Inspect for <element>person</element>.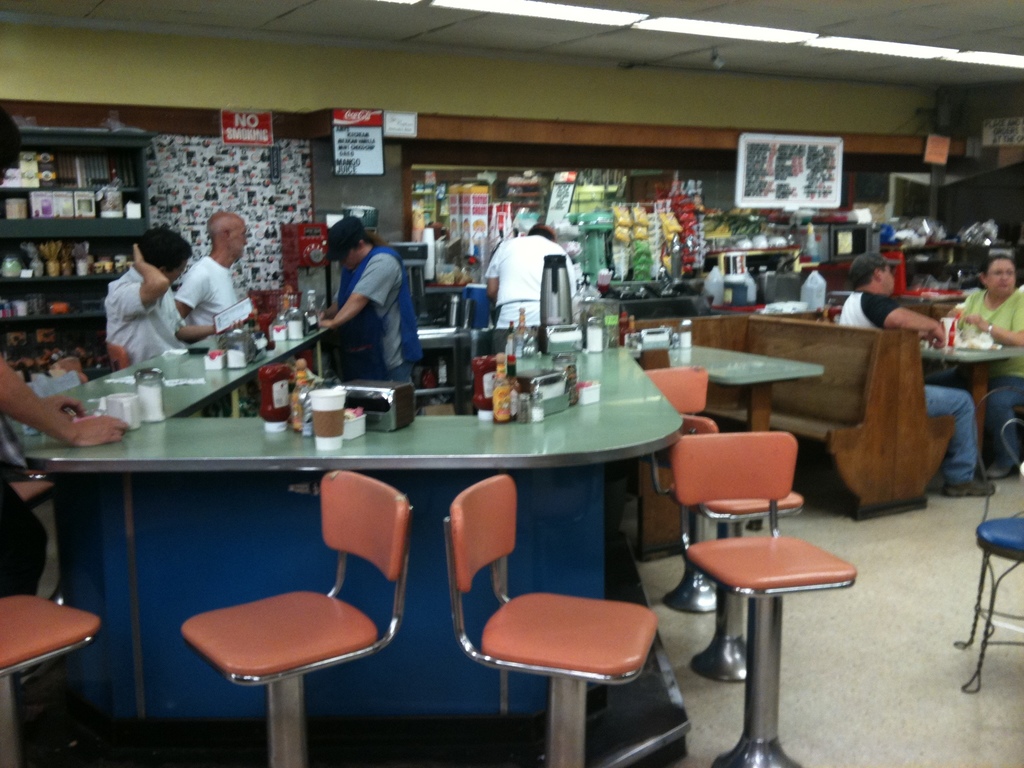
Inspection: box(309, 209, 410, 407).
